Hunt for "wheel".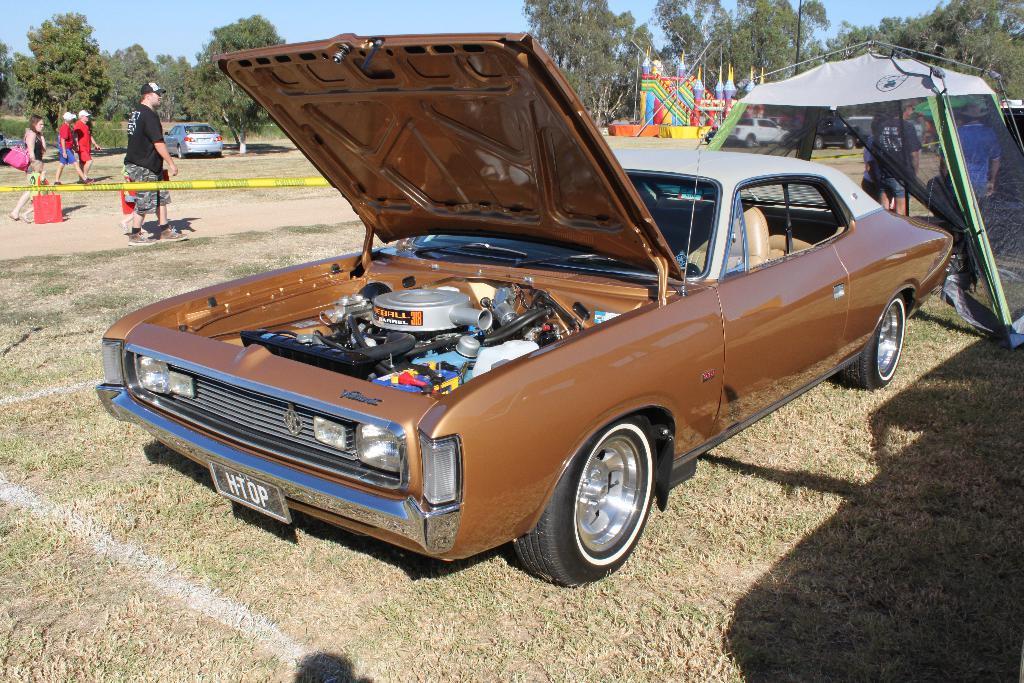
Hunted down at box=[0, 149, 6, 165].
